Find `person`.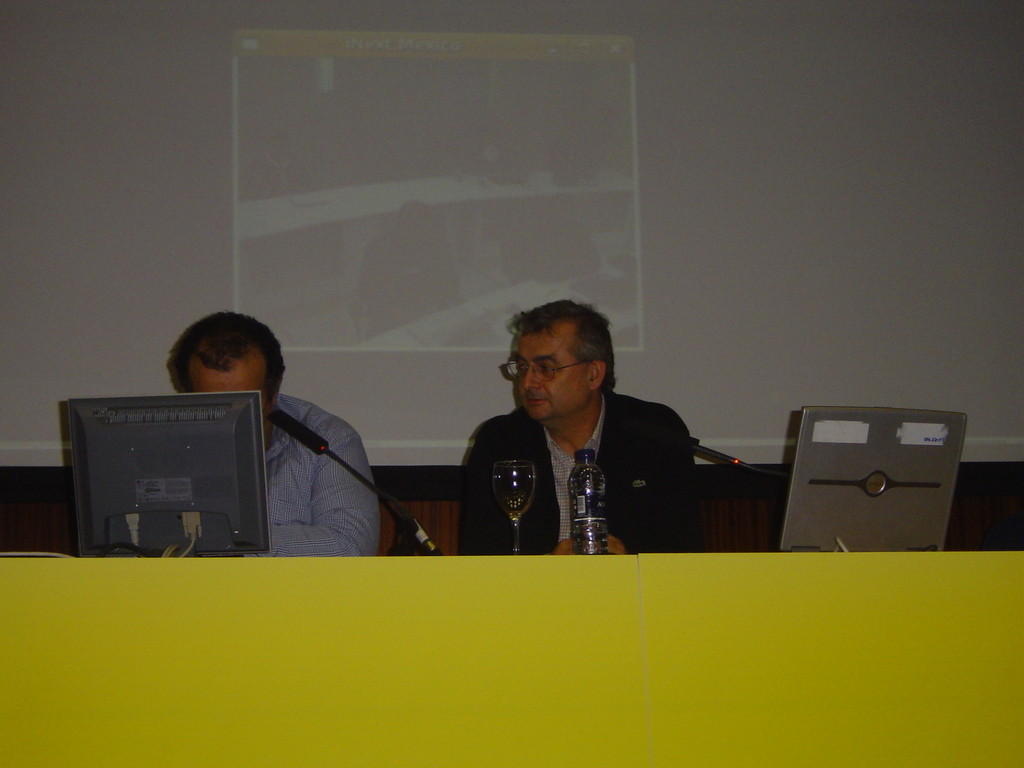
164, 306, 394, 556.
